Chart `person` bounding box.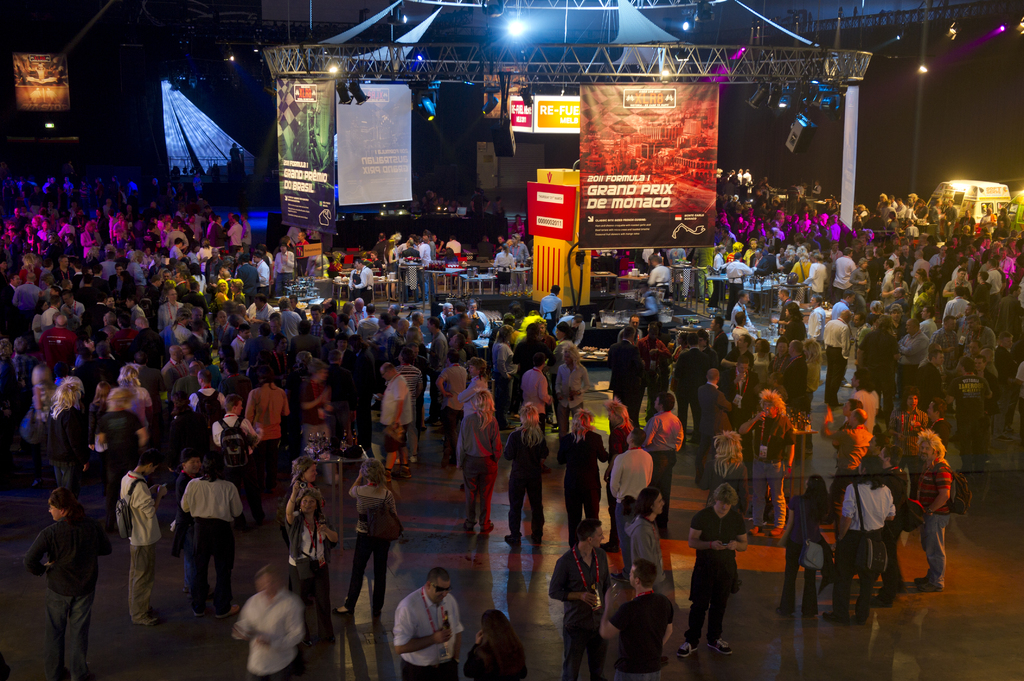
Charted: Rect(447, 380, 508, 519).
